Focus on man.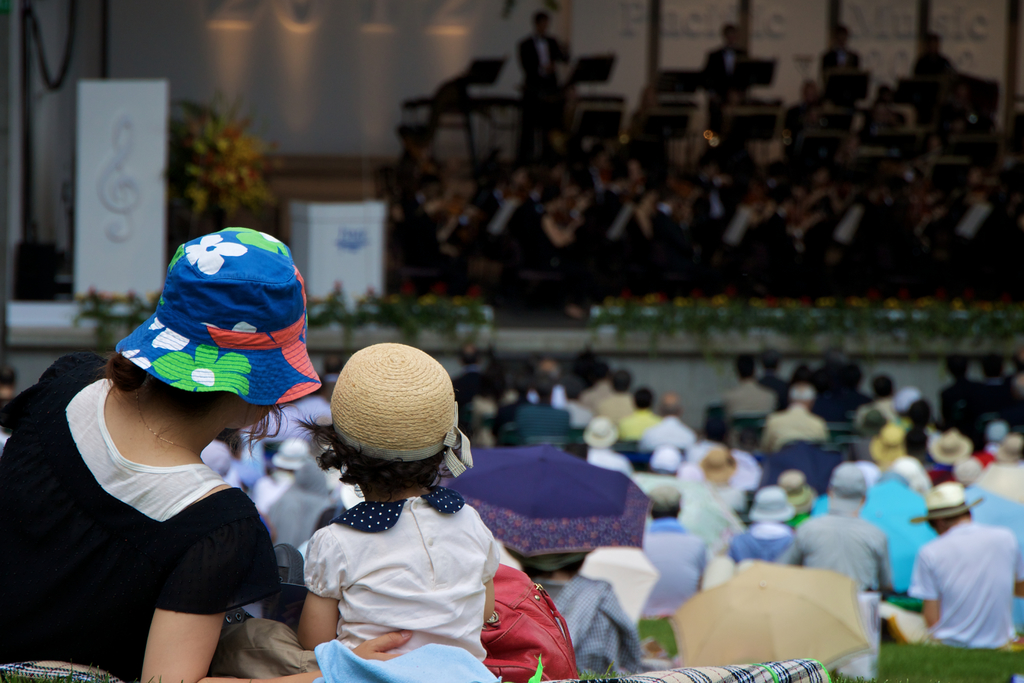
Focused at [left=762, top=391, right=826, bottom=456].
